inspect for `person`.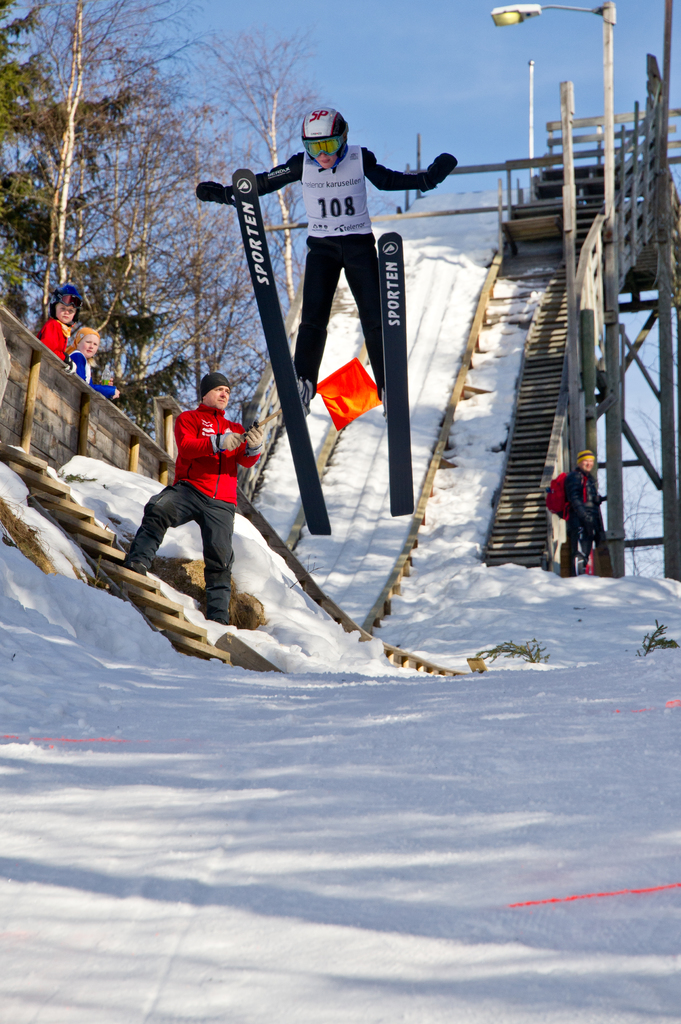
Inspection: region(35, 278, 83, 374).
